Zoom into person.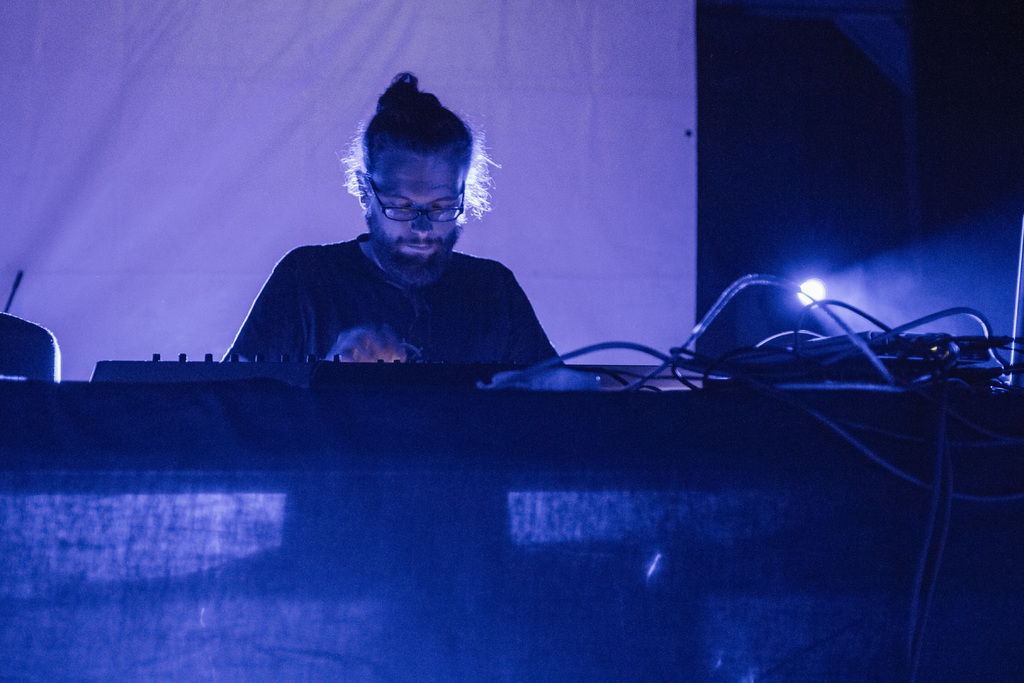
Zoom target: x1=212, y1=76, x2=569, y2=377.
